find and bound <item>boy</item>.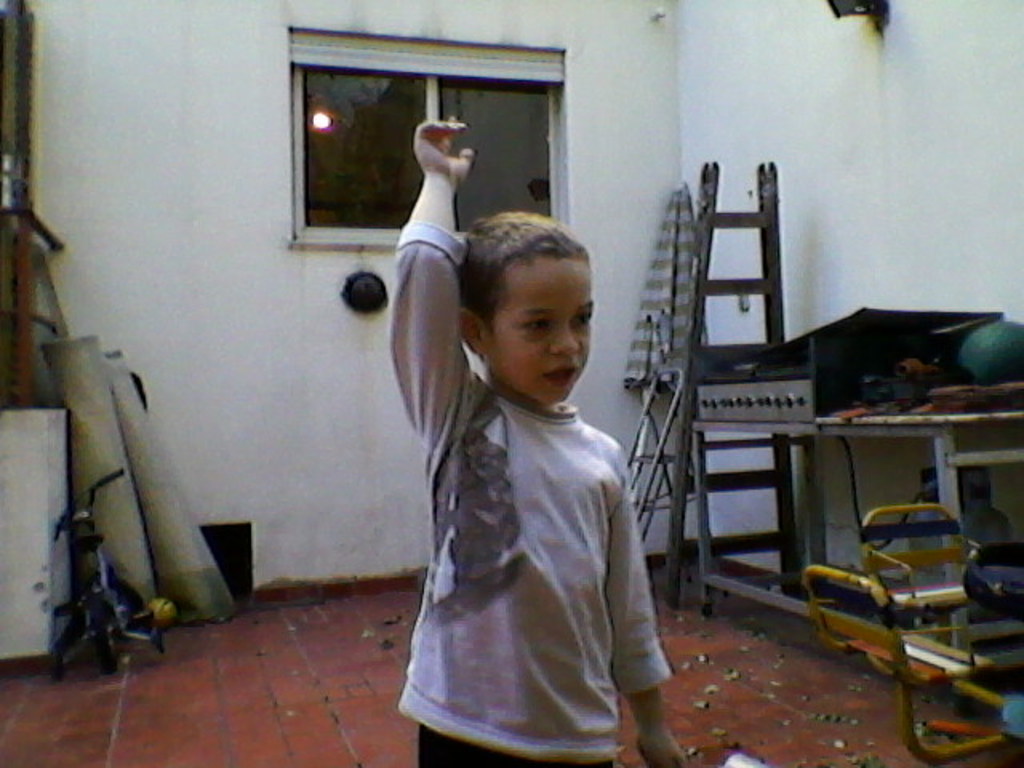
Bound: [x1=386, y1=174, x2=675, y2=766].
